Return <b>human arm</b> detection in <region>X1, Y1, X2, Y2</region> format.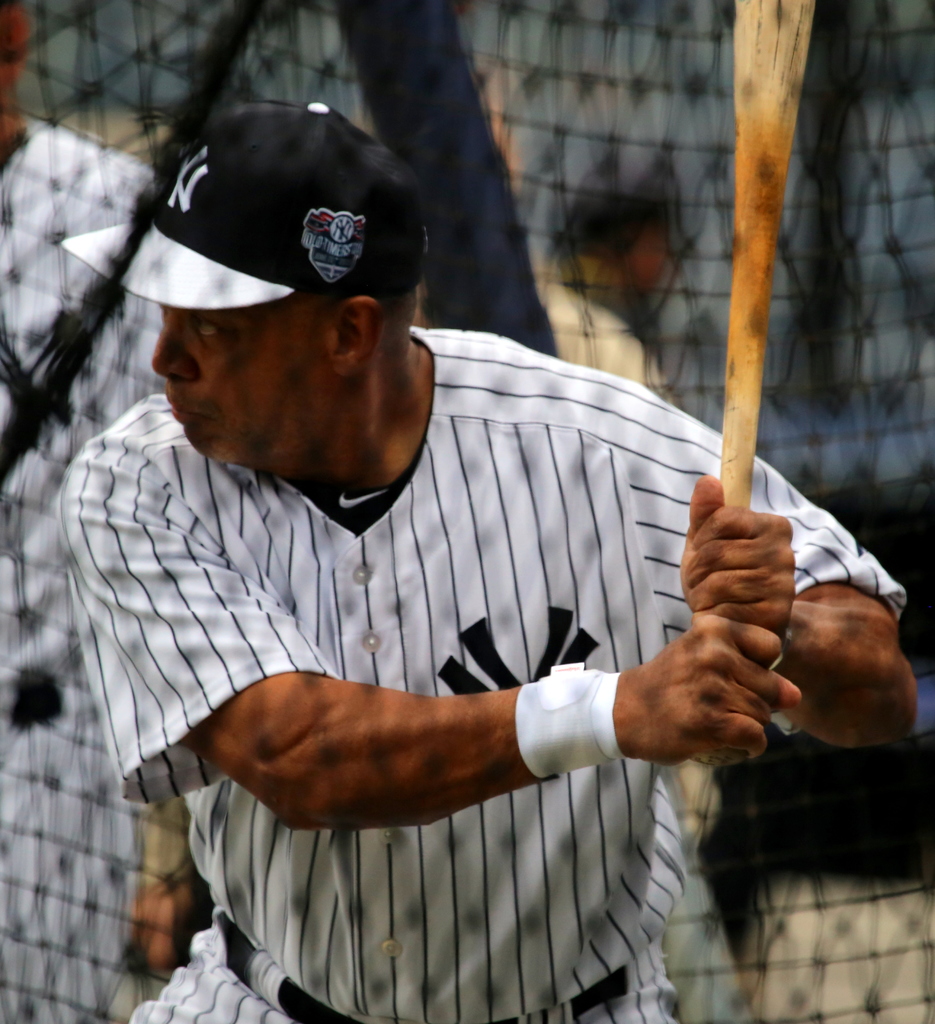
<region>640, 394, 918, 742</region>.
